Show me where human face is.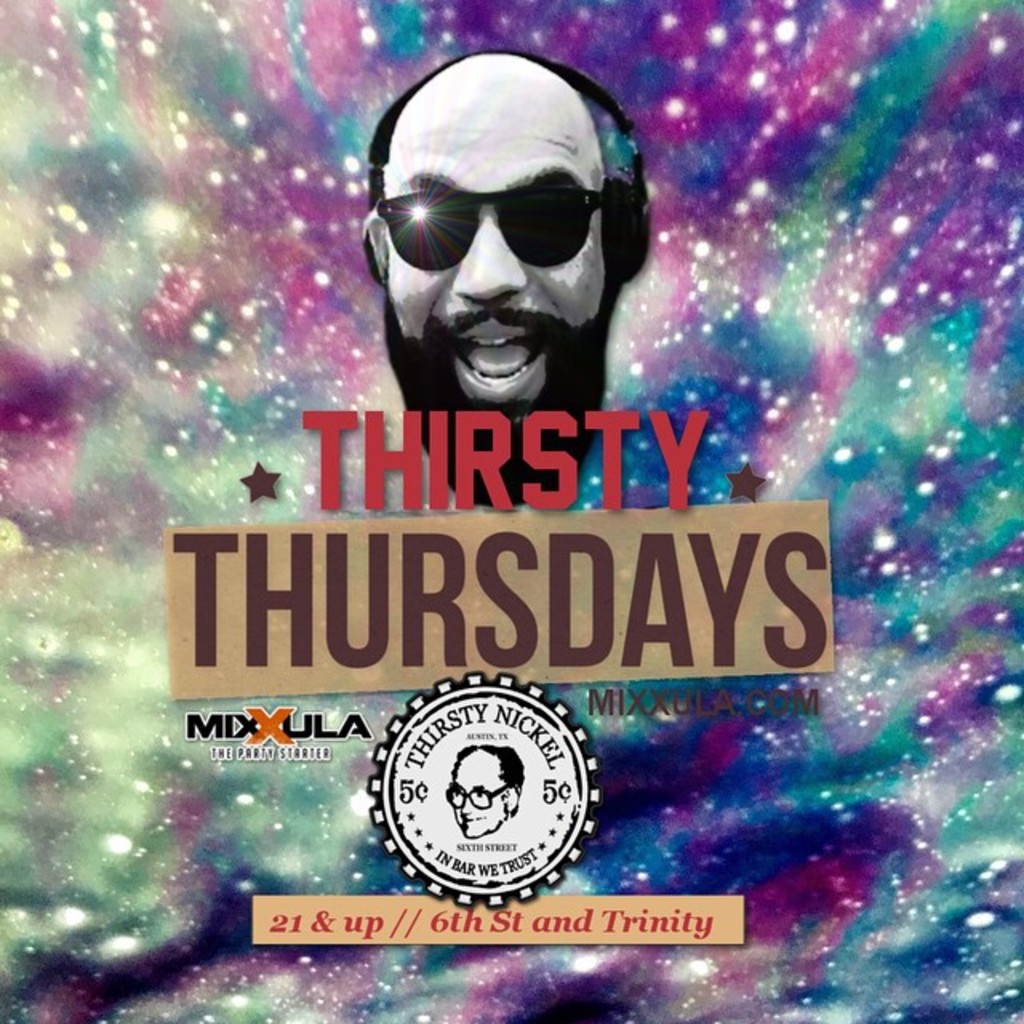
human face is at box=[386, 86, 603, 419].
